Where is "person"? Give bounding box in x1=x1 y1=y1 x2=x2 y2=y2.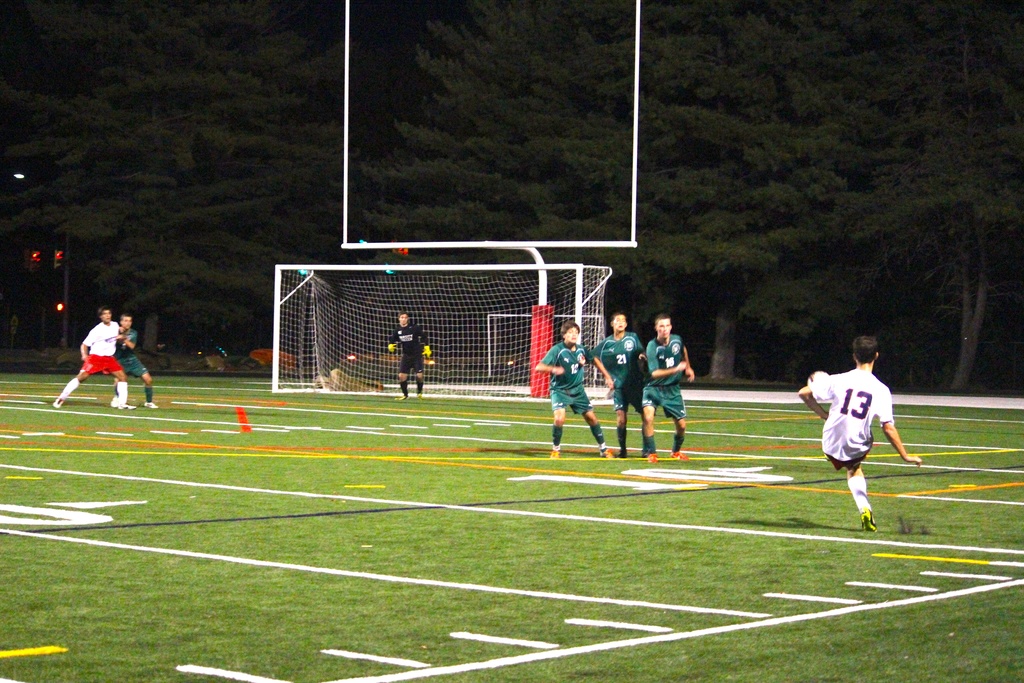
x1=110 y1=311 x2=159 y2=409.
